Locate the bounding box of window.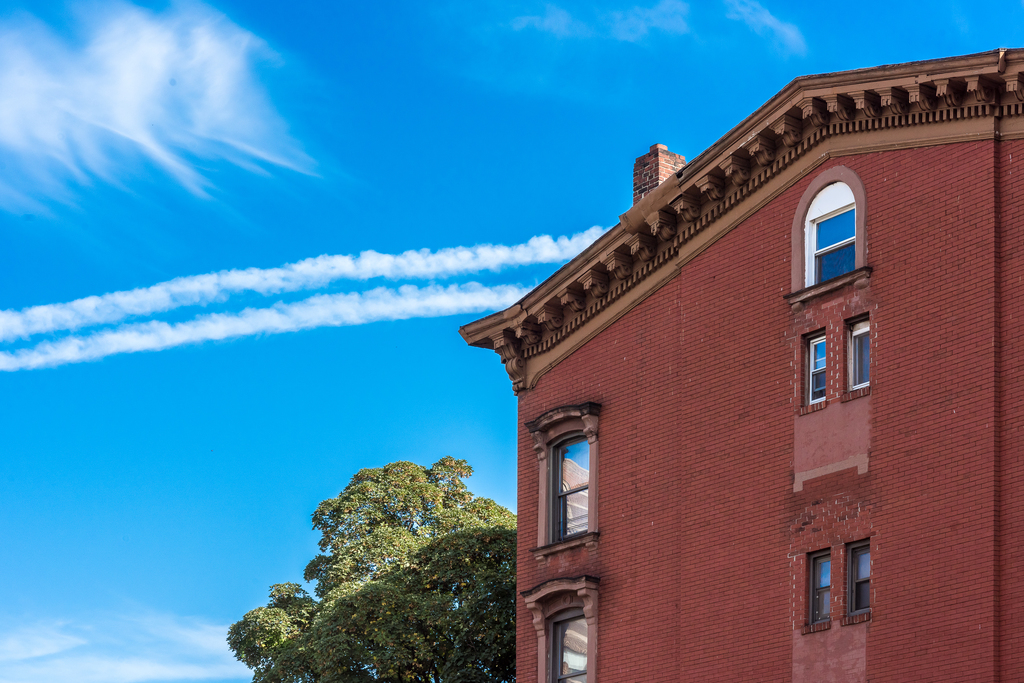
Bounding box: (left=836, top=310, right=879, bottom=392).
